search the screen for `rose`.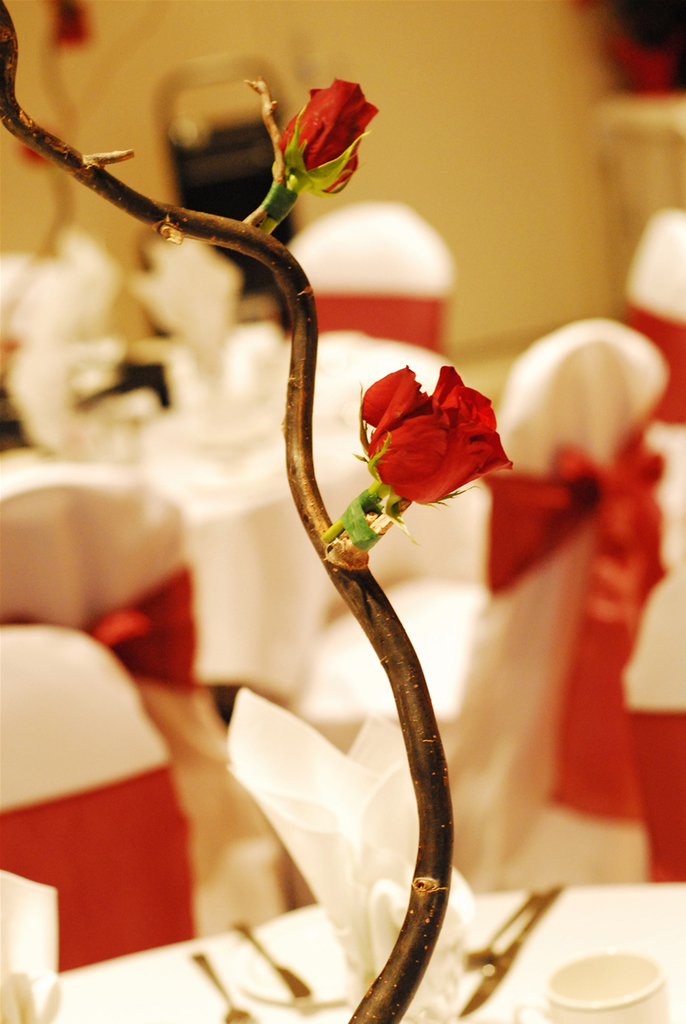
Found at box=[272, 78, 385, 187].
